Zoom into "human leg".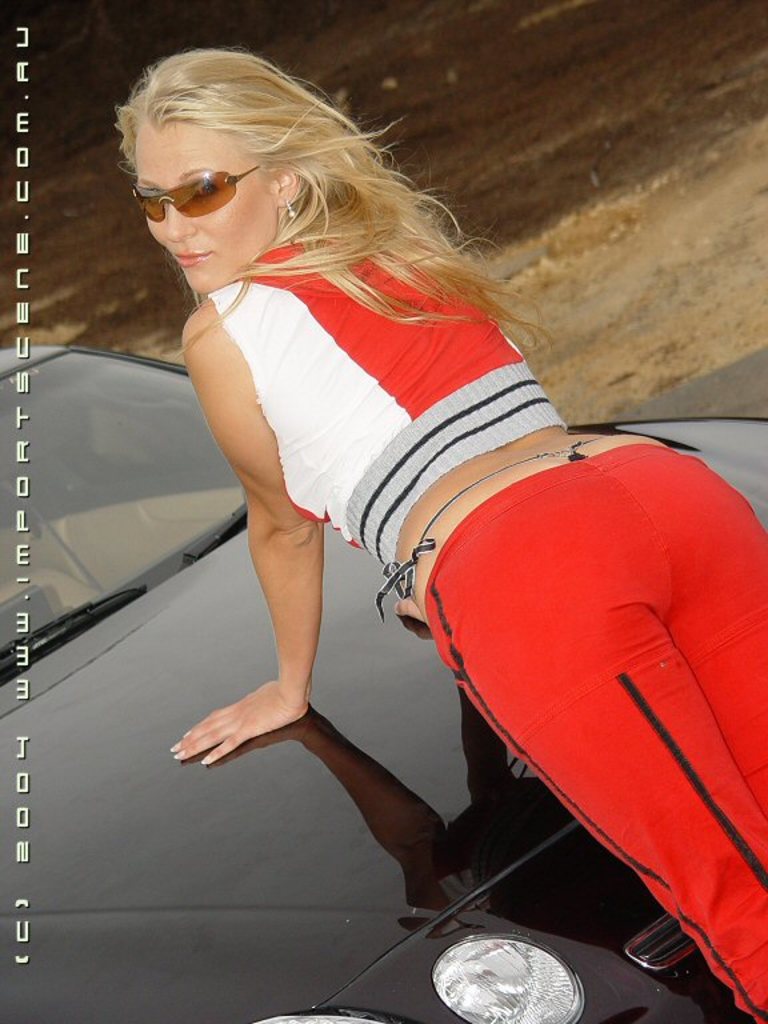
Zoom target: box(427, 471, 767, 1023).
